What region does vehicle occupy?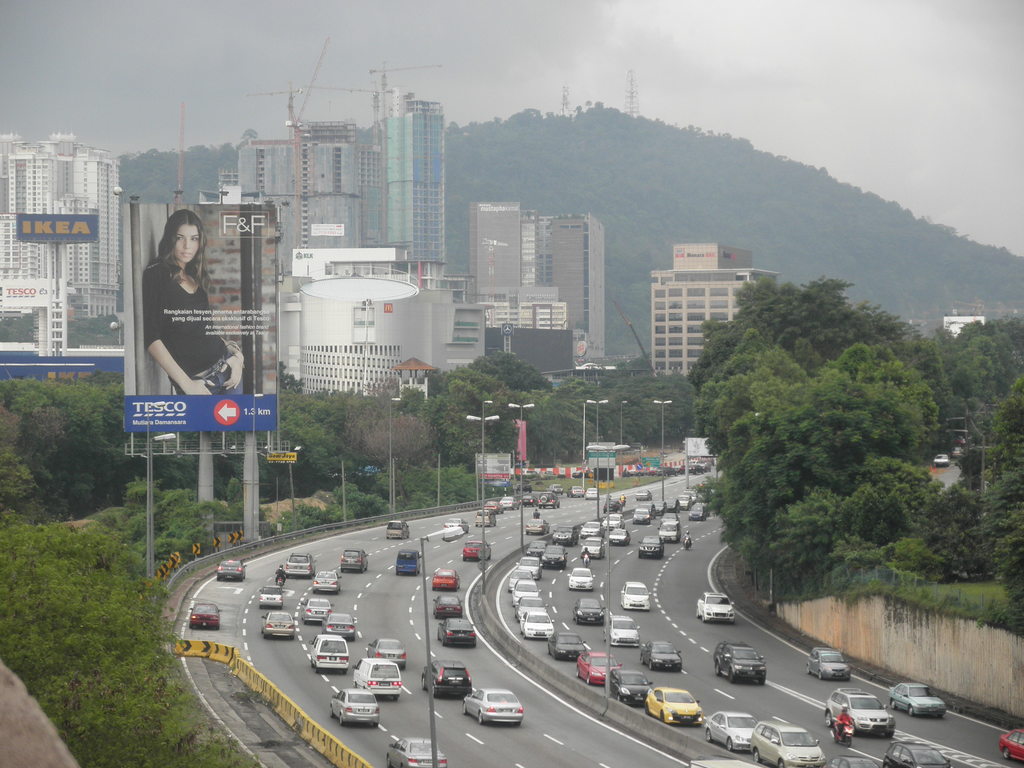
bbox(643, 682, 702, 728).
